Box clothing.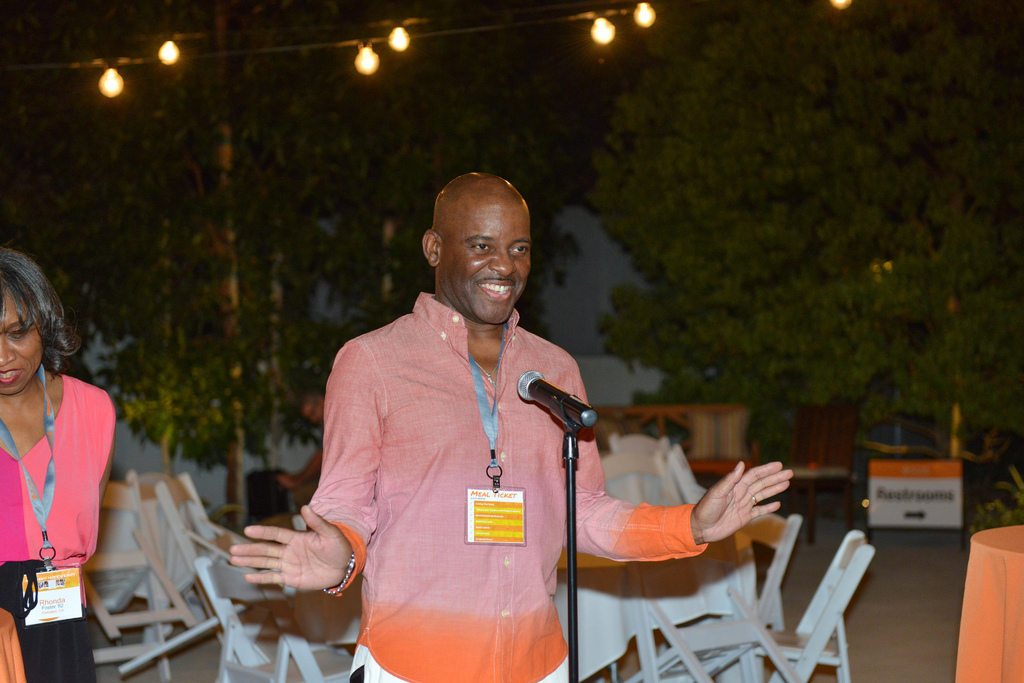
(x1=287, y1=266, x2=651, y2=668).
